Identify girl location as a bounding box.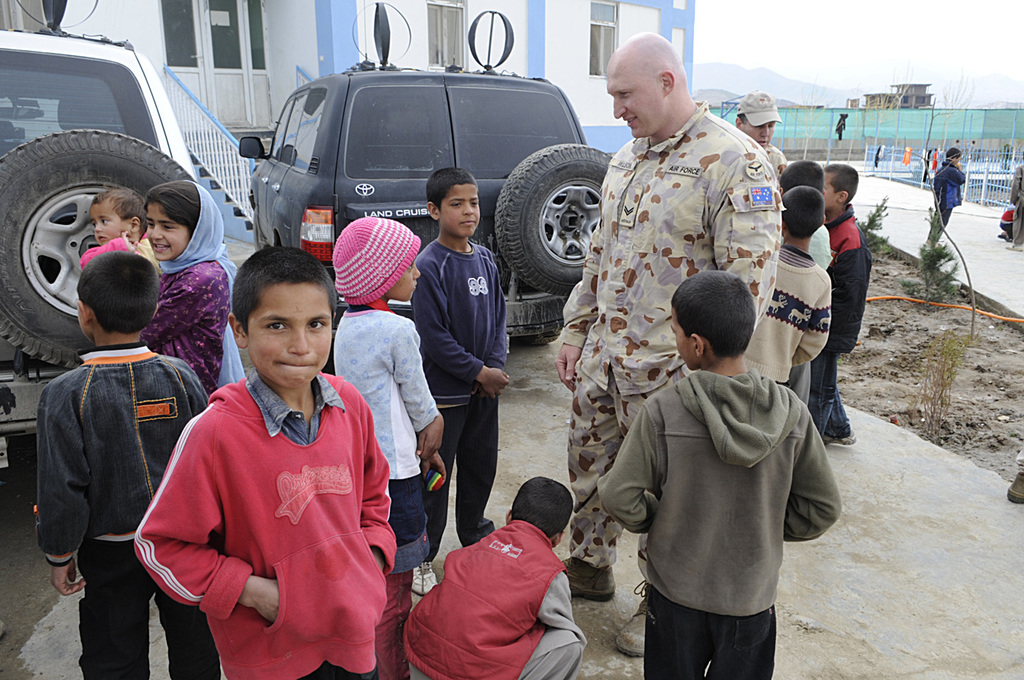
BBox(139, 176, 229, 399).
